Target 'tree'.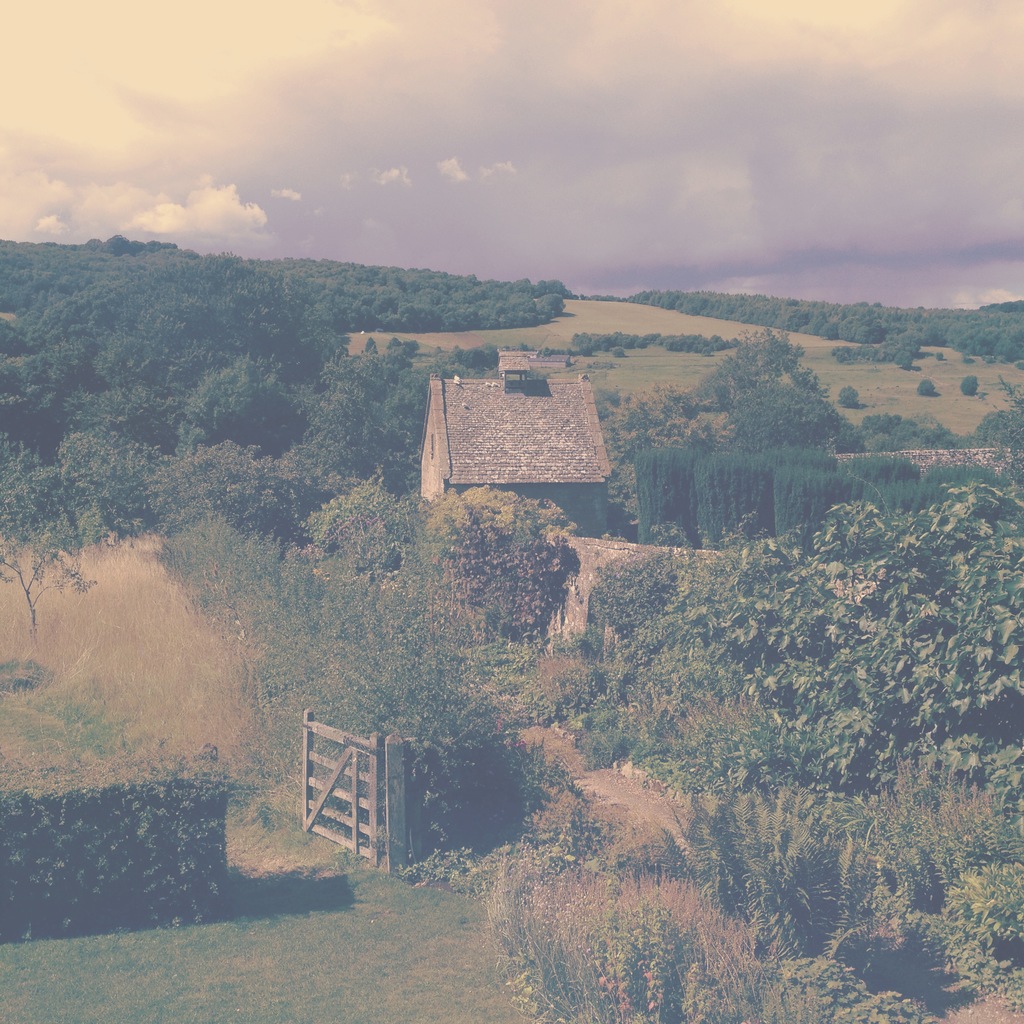
Target region: {"x1": 961, "y1": 373, "x2": 977, "y2": 396}.
